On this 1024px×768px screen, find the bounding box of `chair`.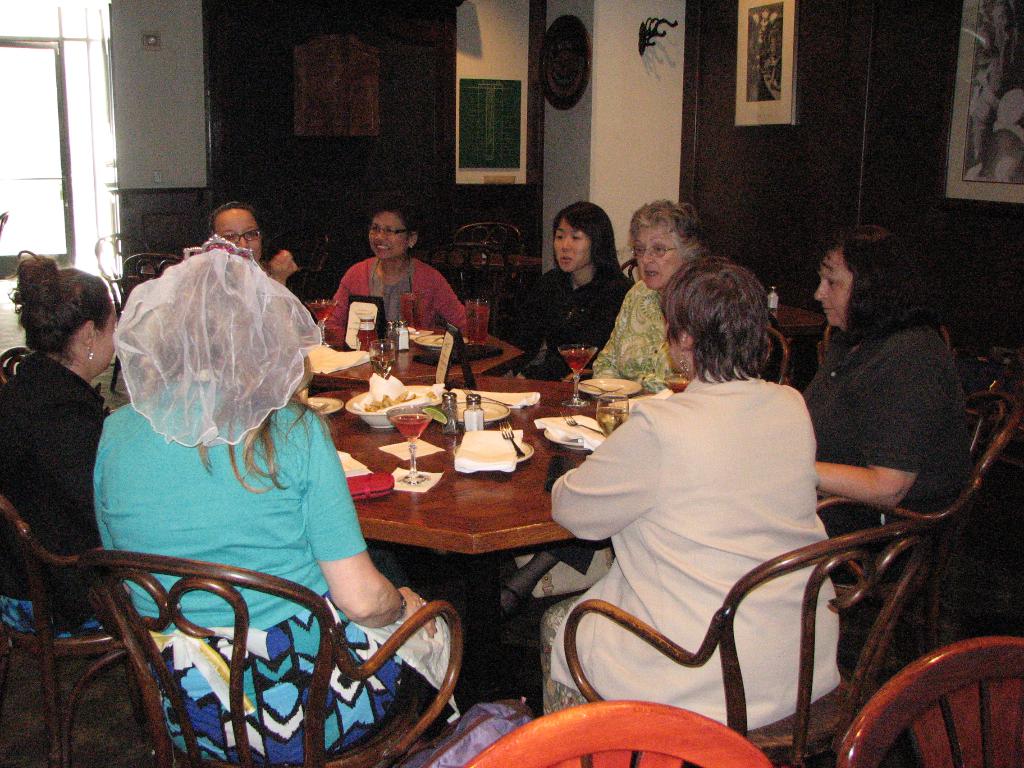
Bounding box: <bbox>764, 353, 1023, 675</bbox>.
